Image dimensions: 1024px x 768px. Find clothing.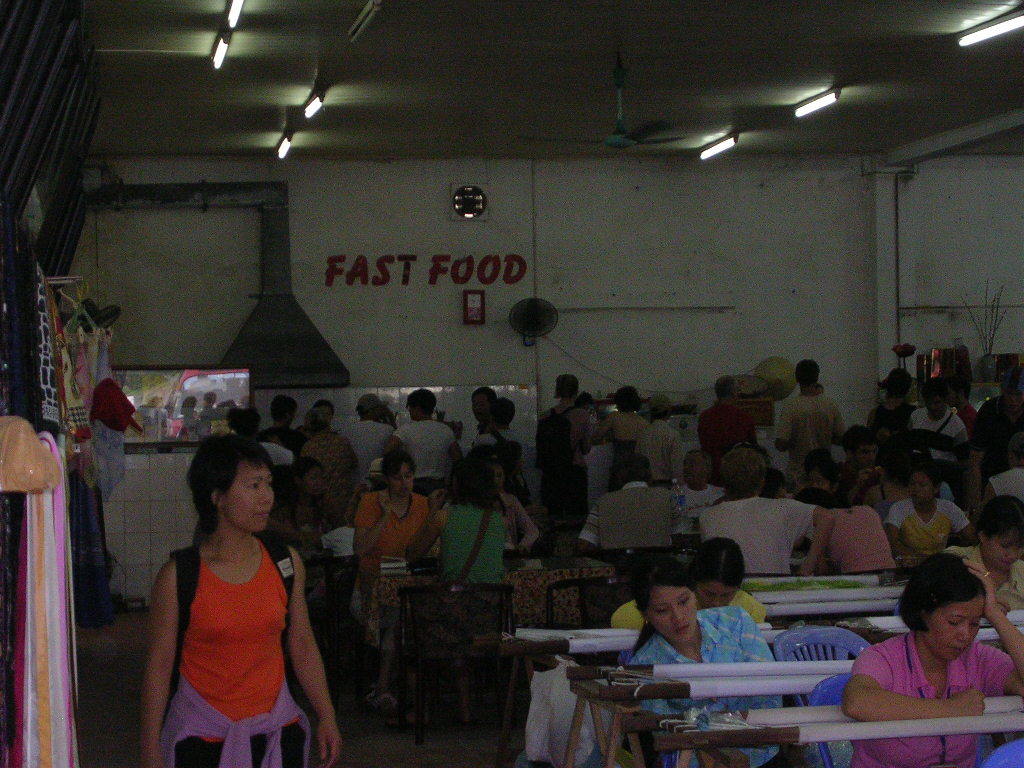
bbox=(678, 484, 726, 533).
